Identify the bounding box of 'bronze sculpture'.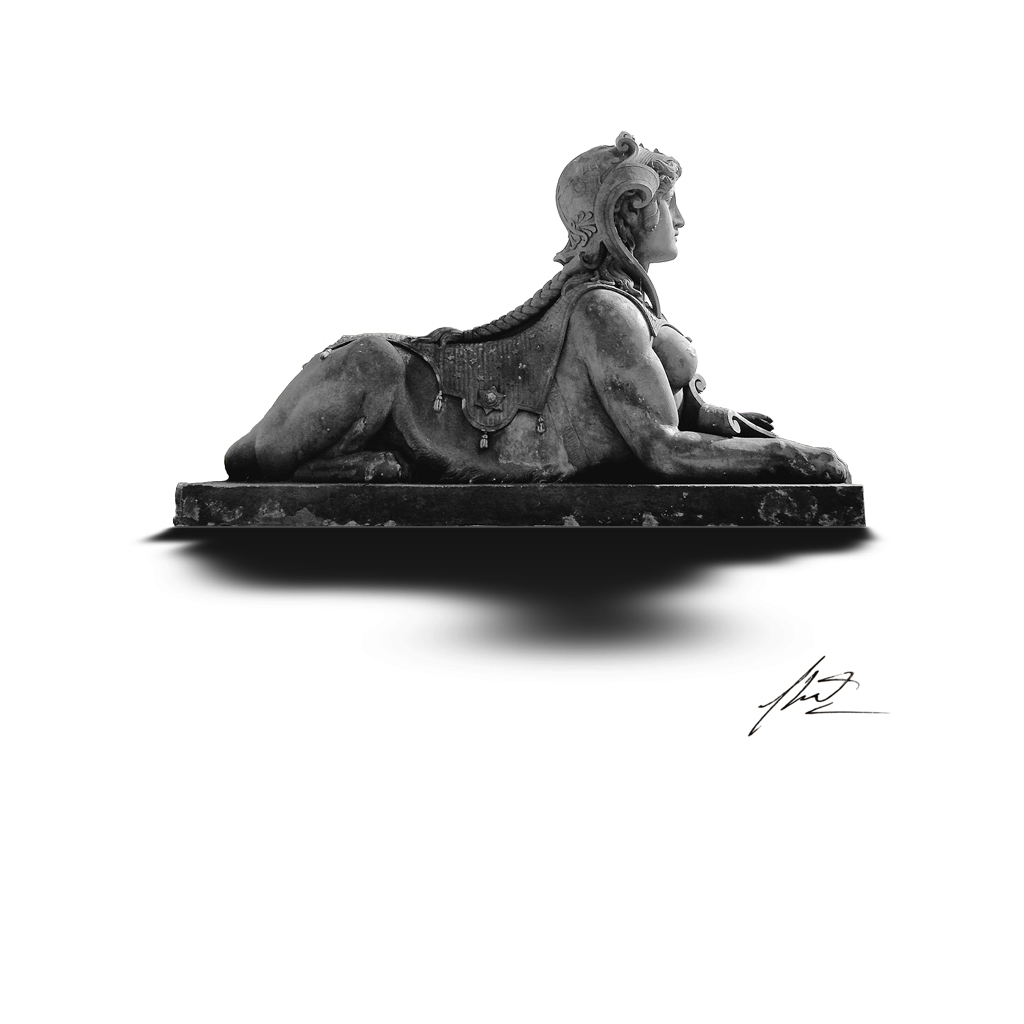
(x1=189, y1=133, x2=831, y2=548).
